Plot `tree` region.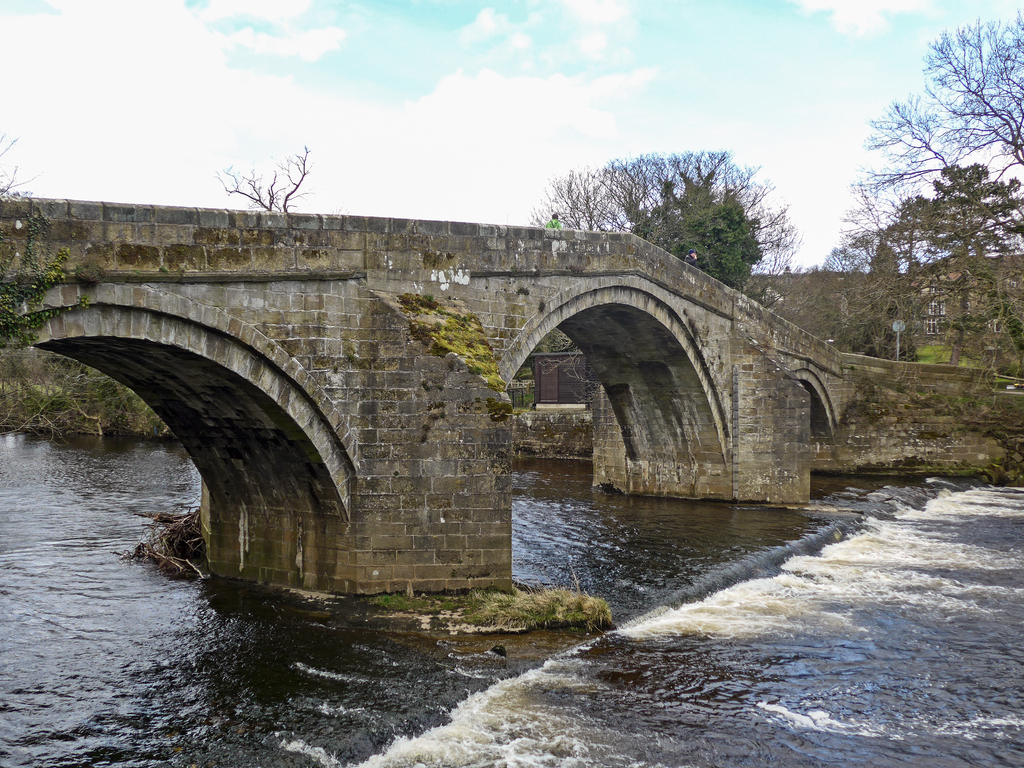
Plotted at rect(531, 141, 789, 287).
